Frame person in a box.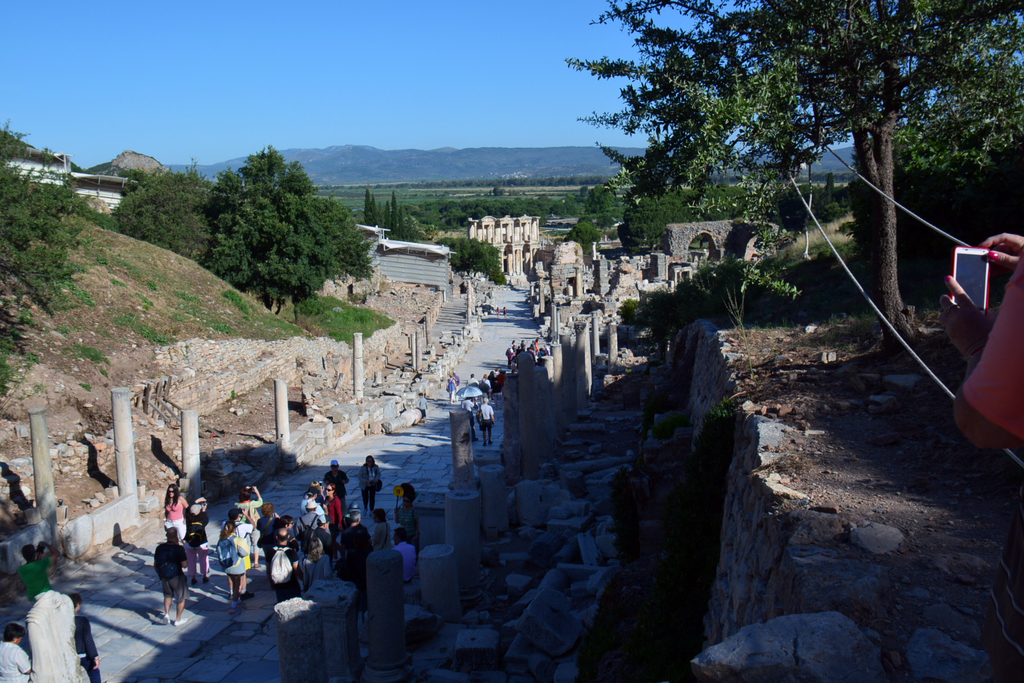
[x1=235, y1=482, x2=260, y2=565].
